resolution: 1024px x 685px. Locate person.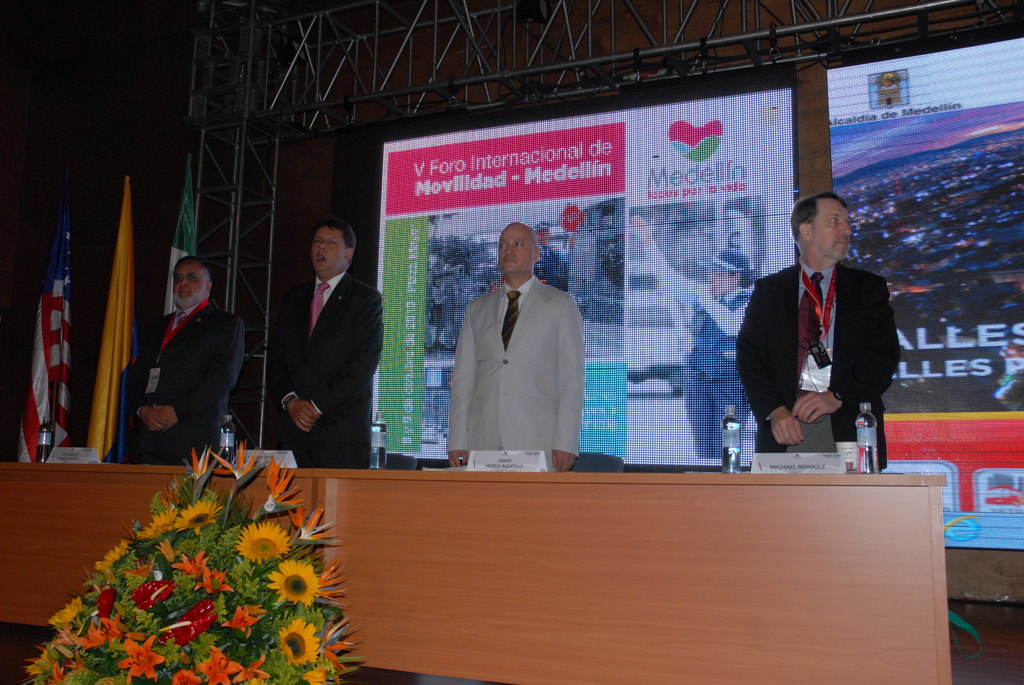
box=[278, 222, 364, 475].
